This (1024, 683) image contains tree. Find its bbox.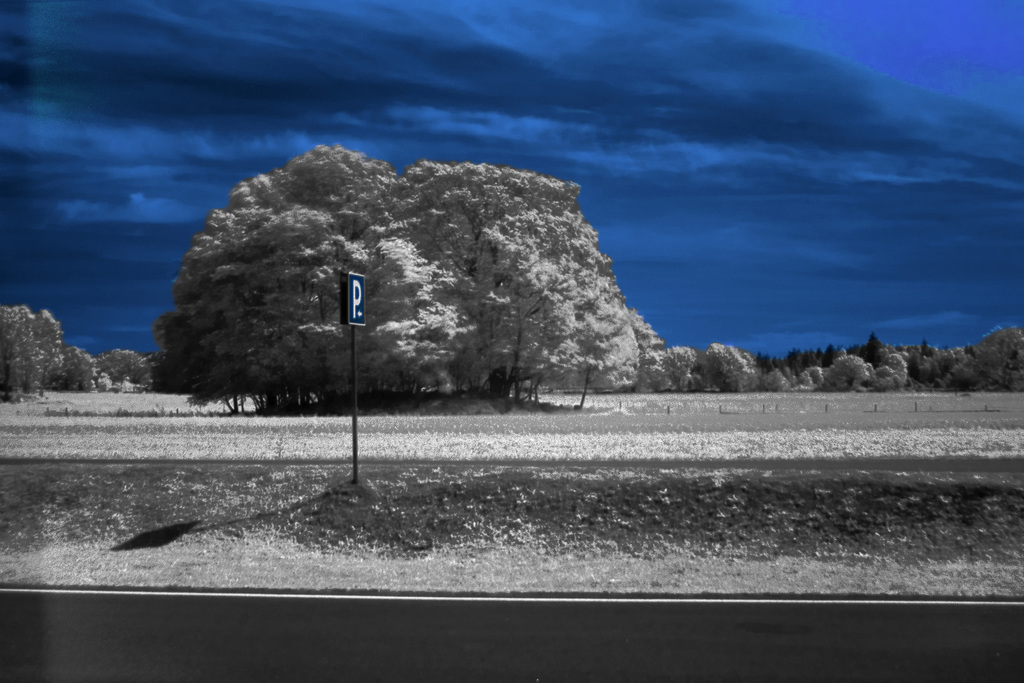
Rect(0, 303, 65, 398).
